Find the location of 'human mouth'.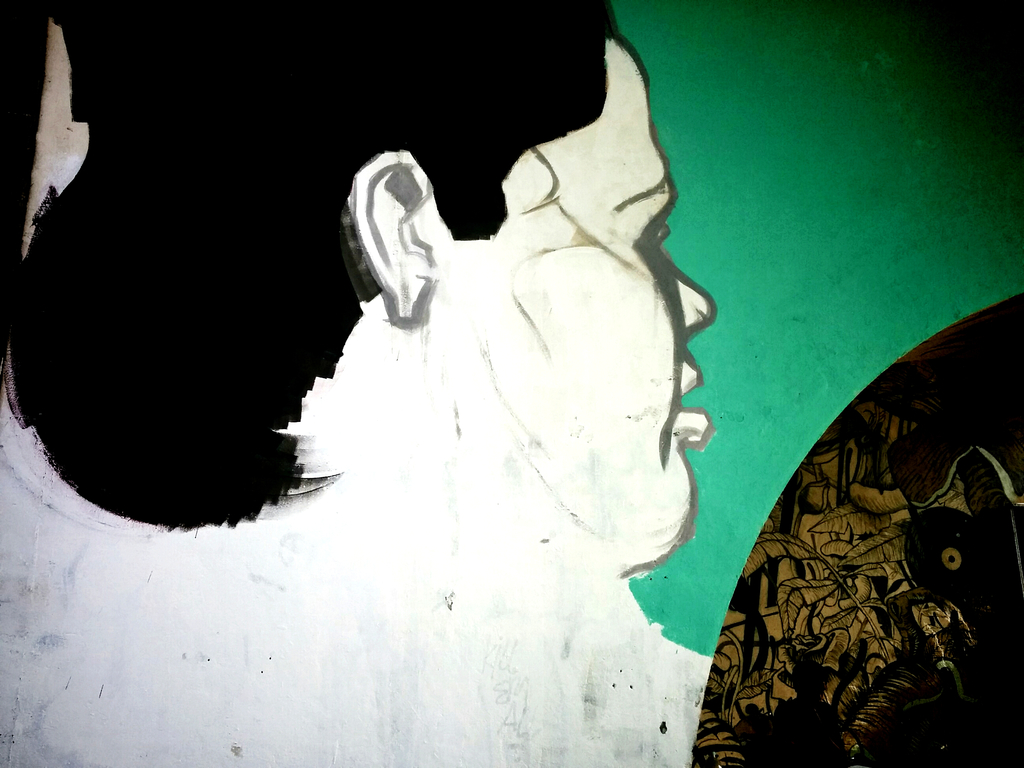
Location: bbox=(676, 367, 715, 448).
